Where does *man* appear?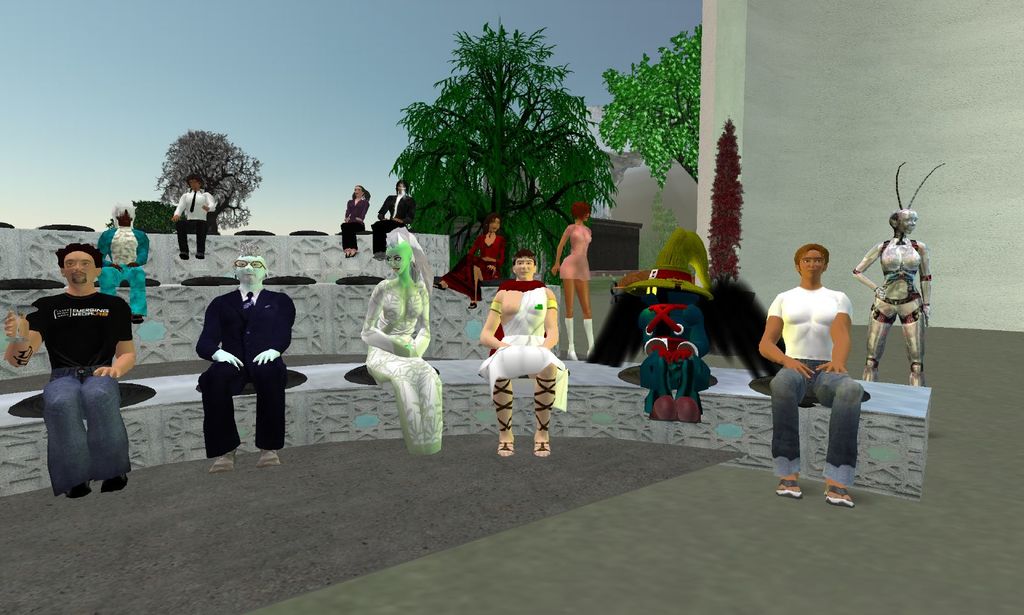
Appears at (196,249,299,471).
